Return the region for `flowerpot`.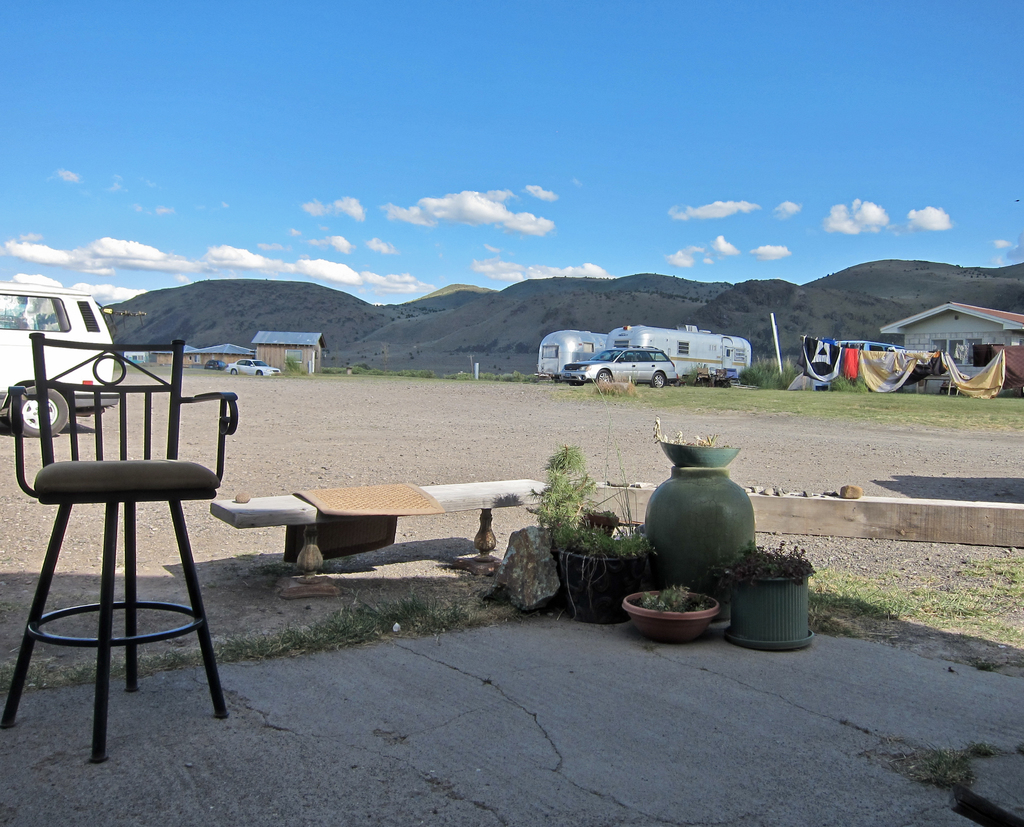
(734,555,827,646).
